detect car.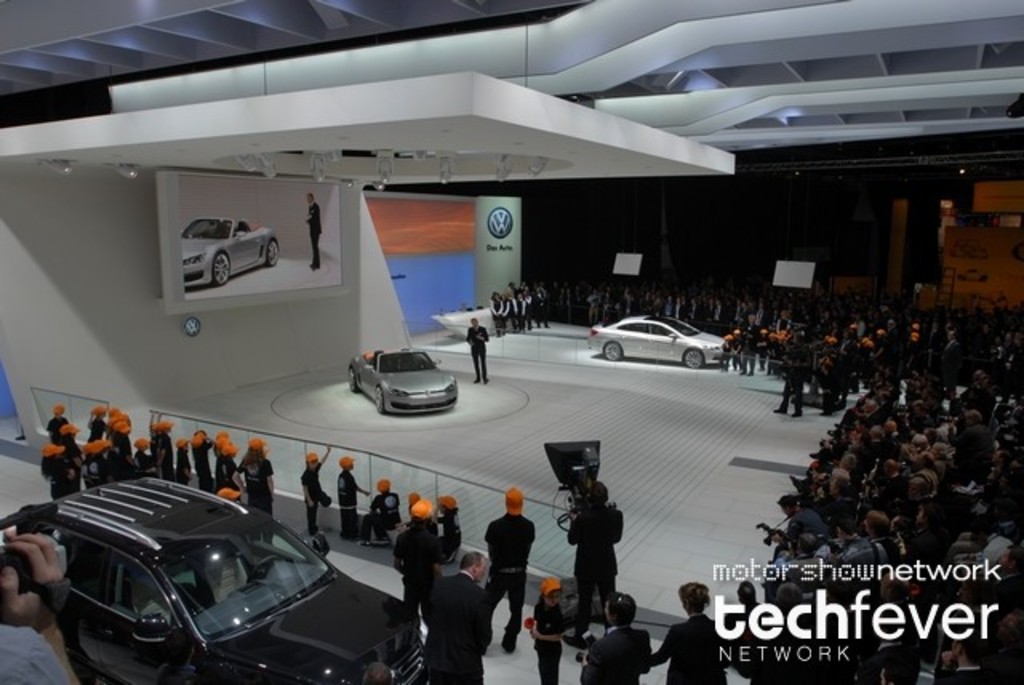
Detected at (left=54, top=475, right=424, bottom=683).
